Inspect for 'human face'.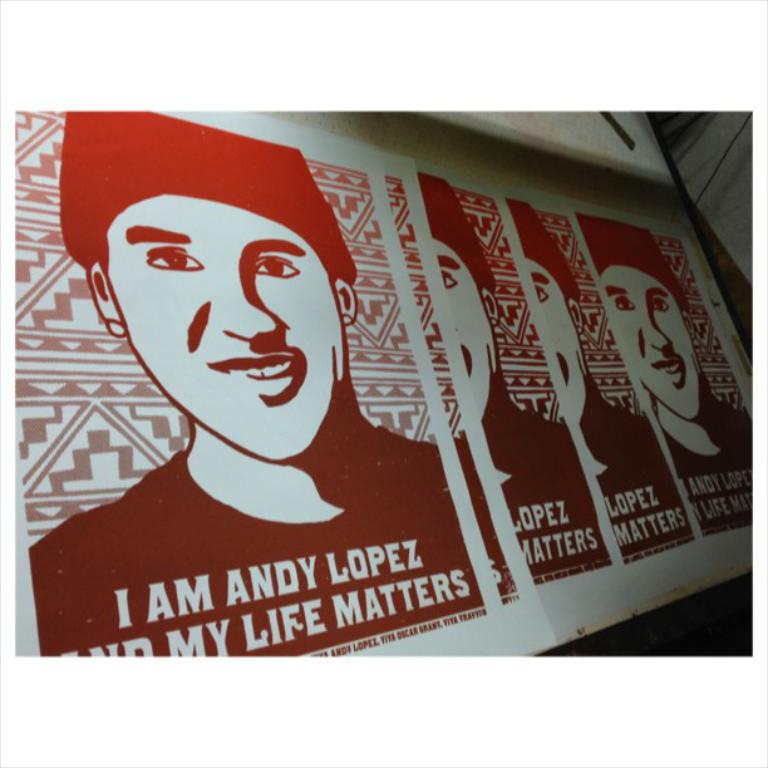
Inspection: 597,259,689,422.
